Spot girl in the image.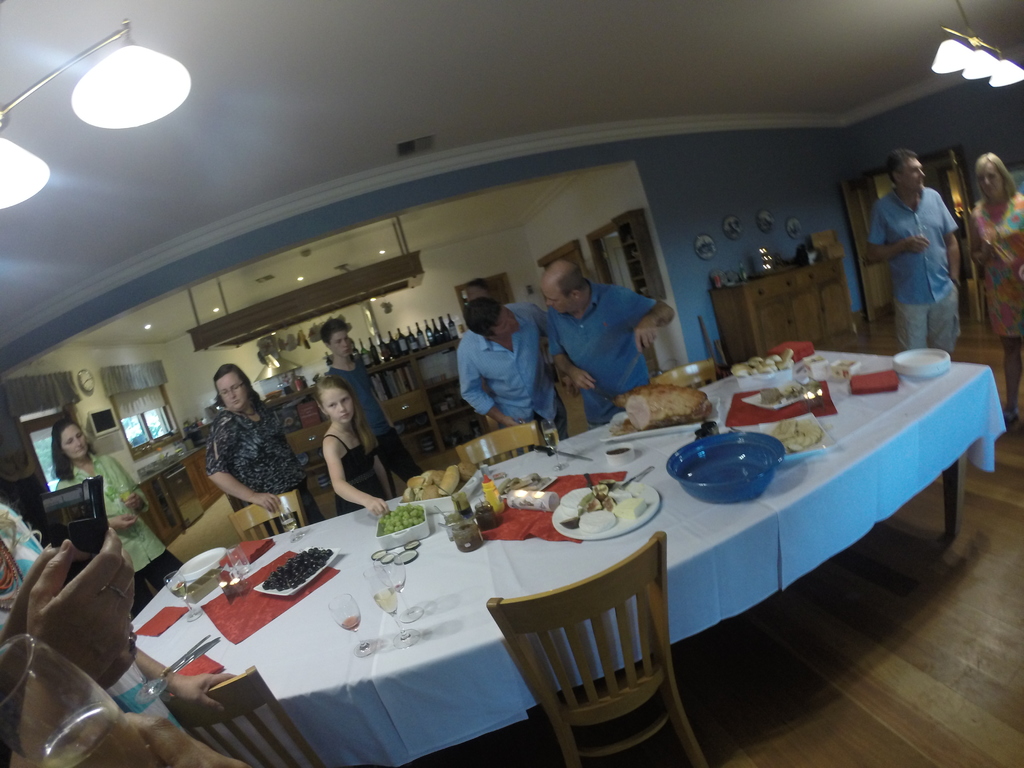
girl found at 314,373,395,520.
